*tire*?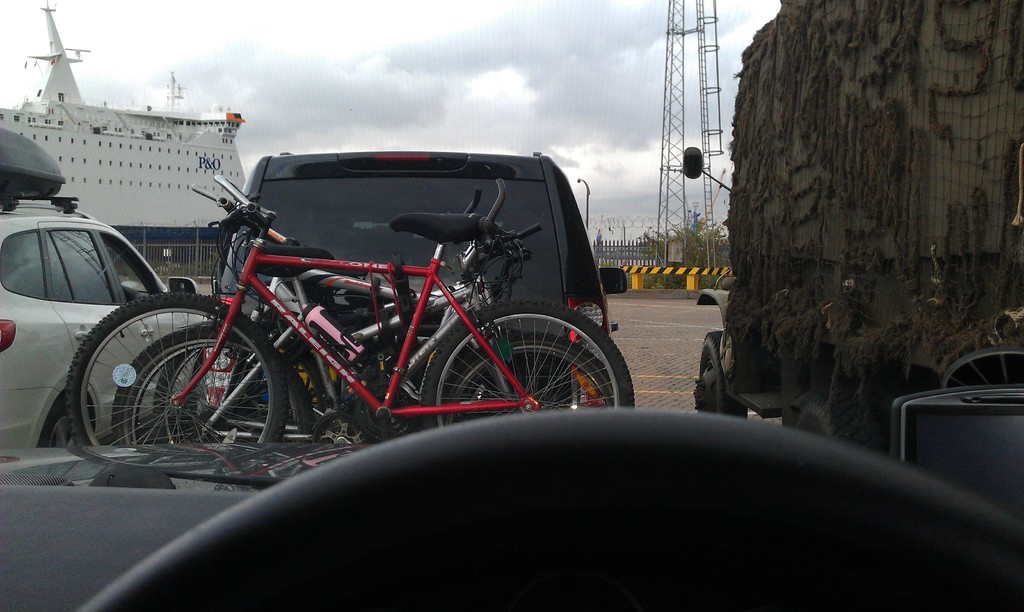
[x1=793, y1=390, x2=882, y2=455]
